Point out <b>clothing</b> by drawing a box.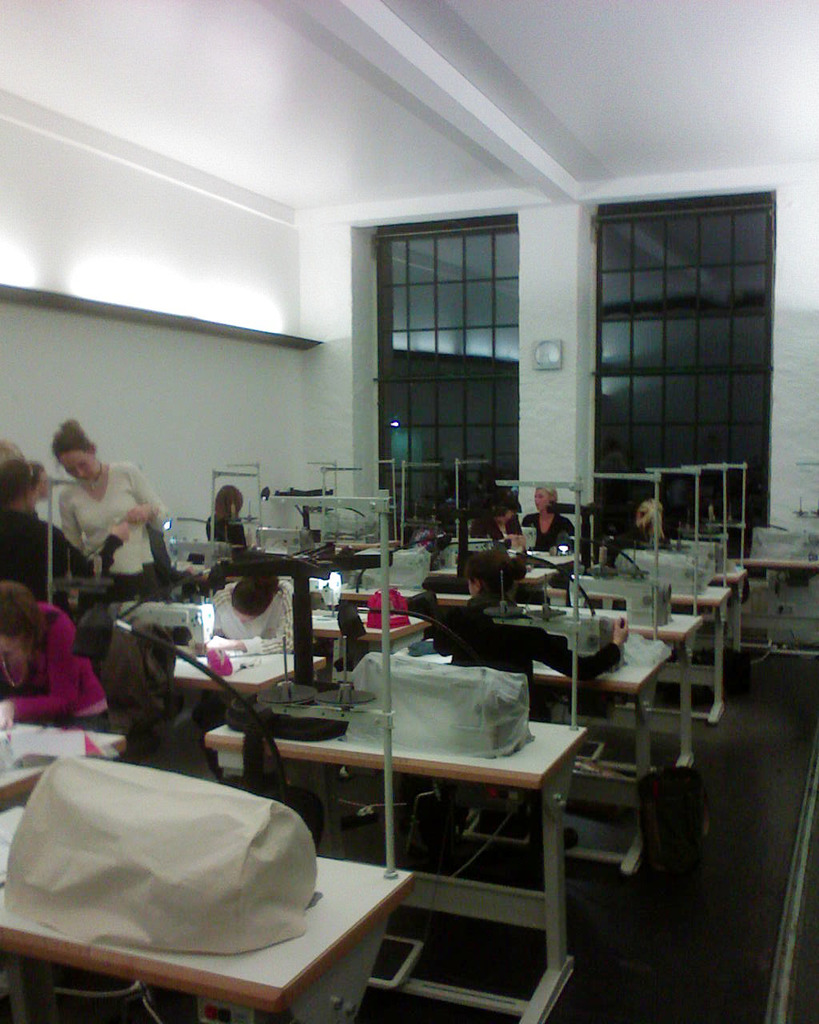
[208,580,294,656].
